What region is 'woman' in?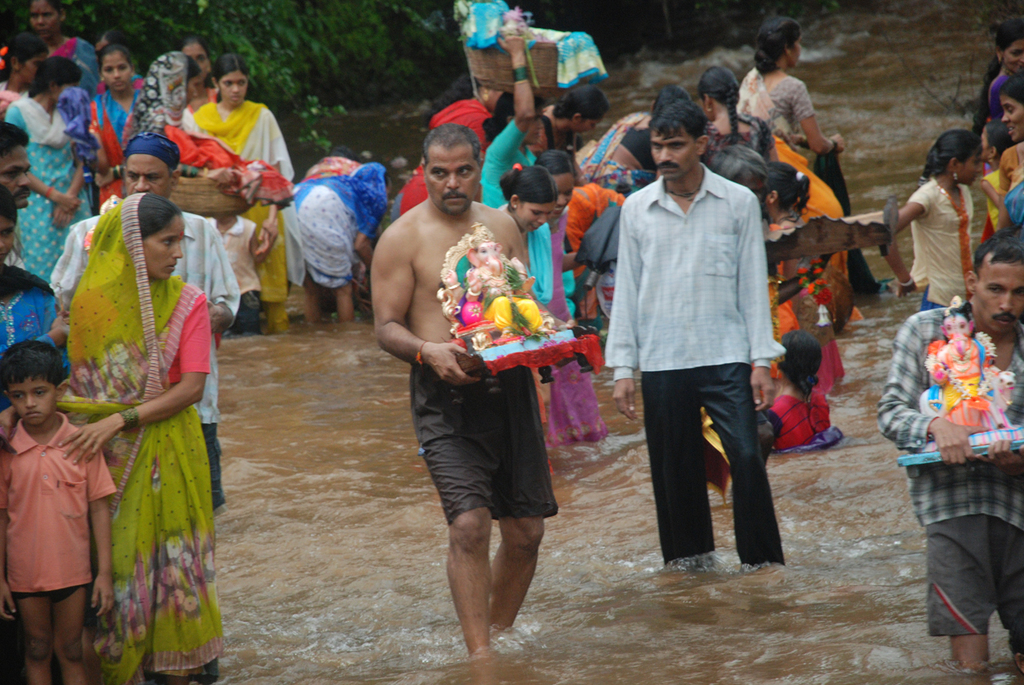
(734,19,864,321).
